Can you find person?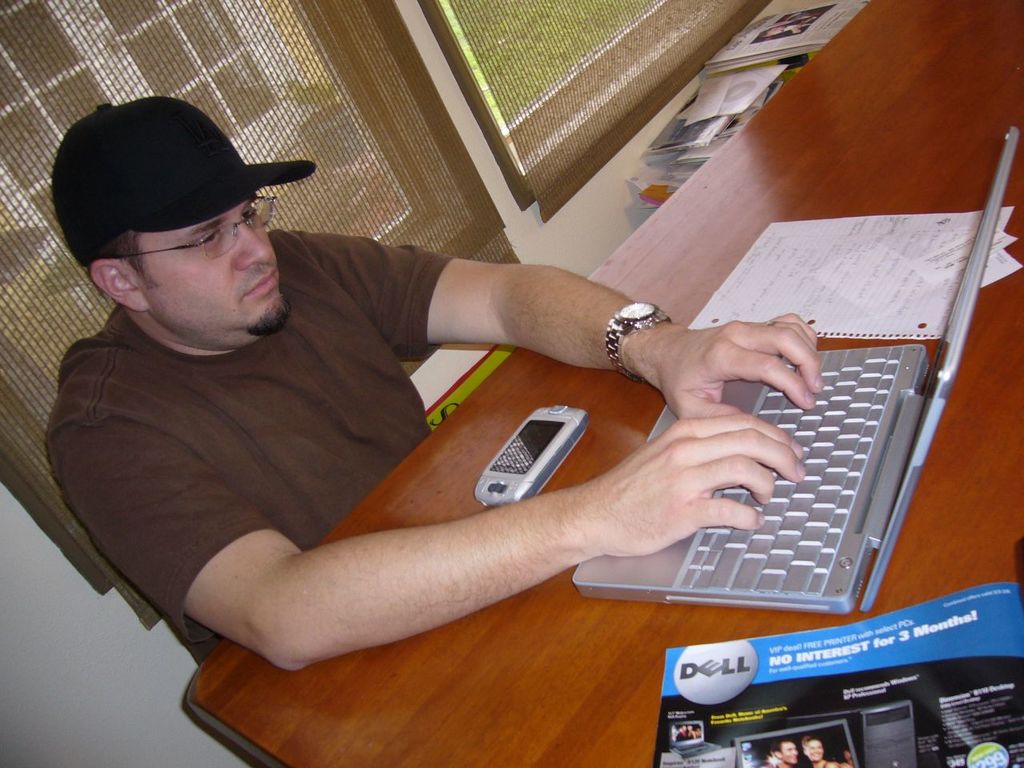
Yes, bounding box: 42 93 830 678.
